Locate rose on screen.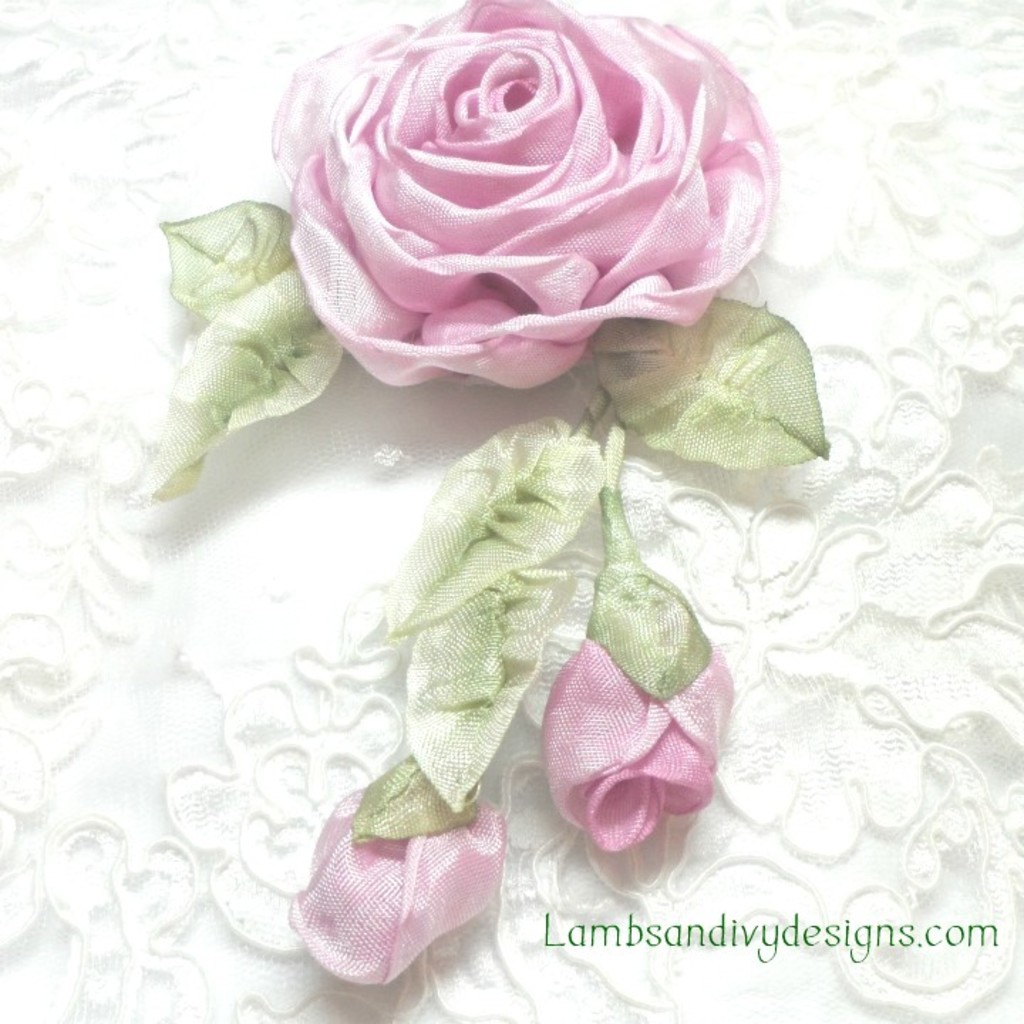
On screen at x1=286, y1=785, x2=511, y2=990.
